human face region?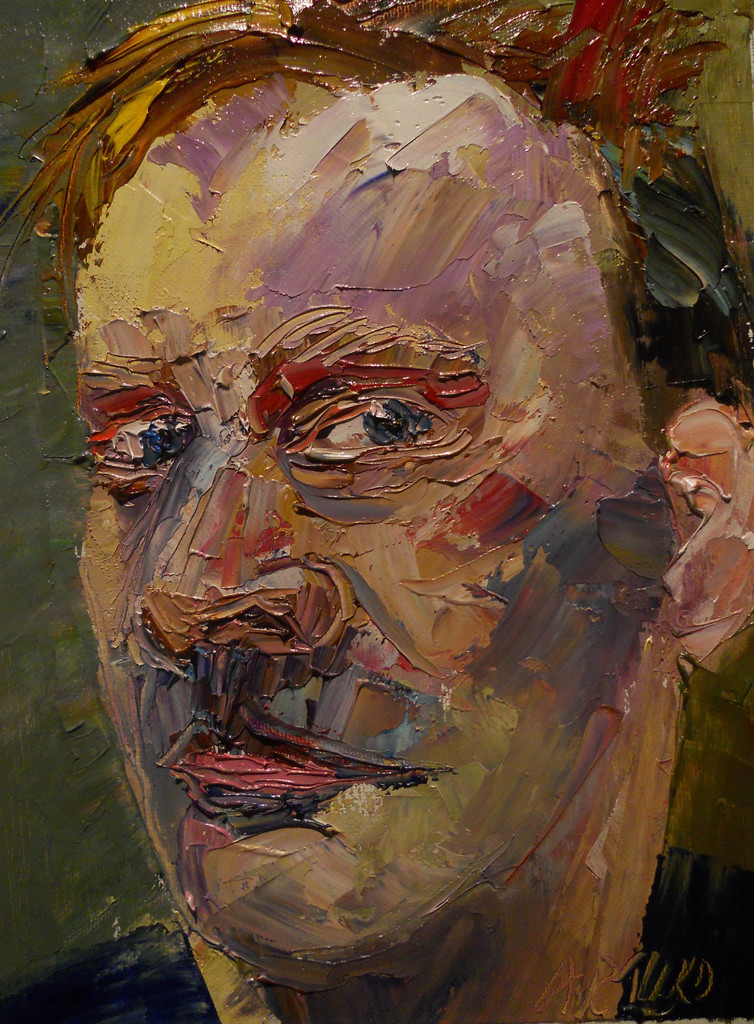
79, 81, 670, 966
